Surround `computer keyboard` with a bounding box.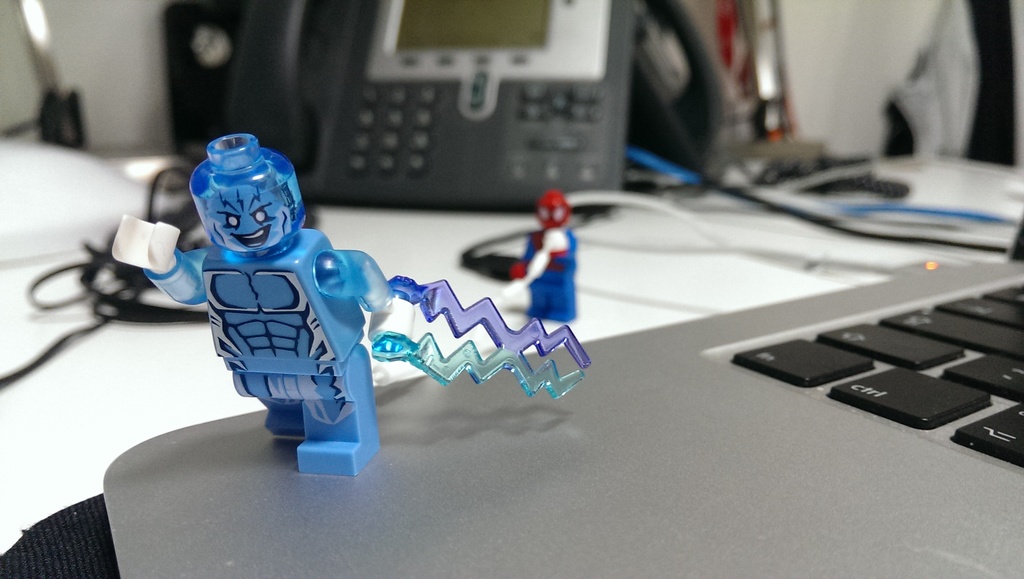
<region>729, 280, 1023, 469</region>.
